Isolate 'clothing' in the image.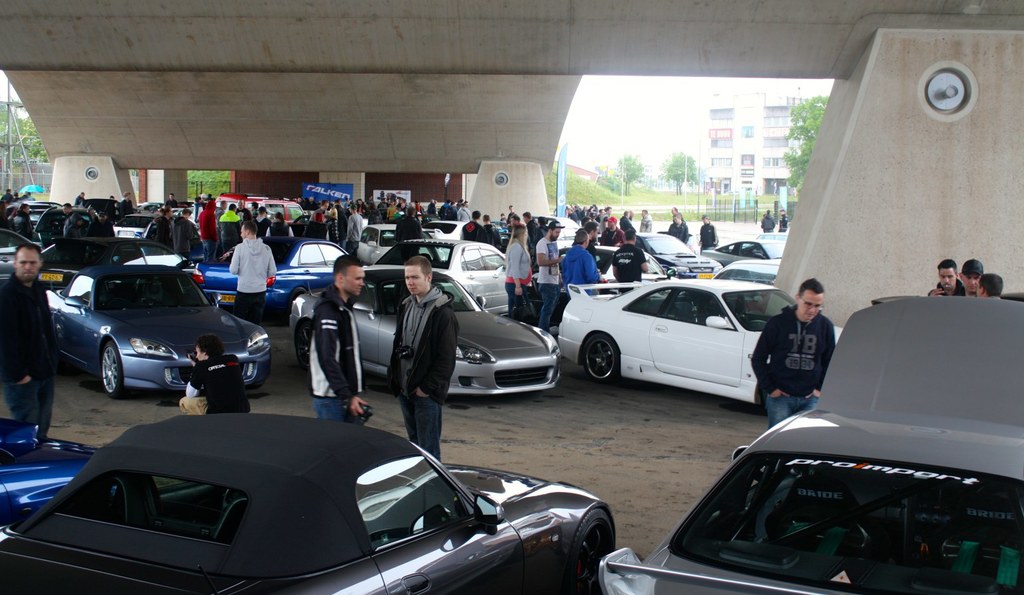
Isolated region: <bbox>773, 208, 789, 237</bbox>.
